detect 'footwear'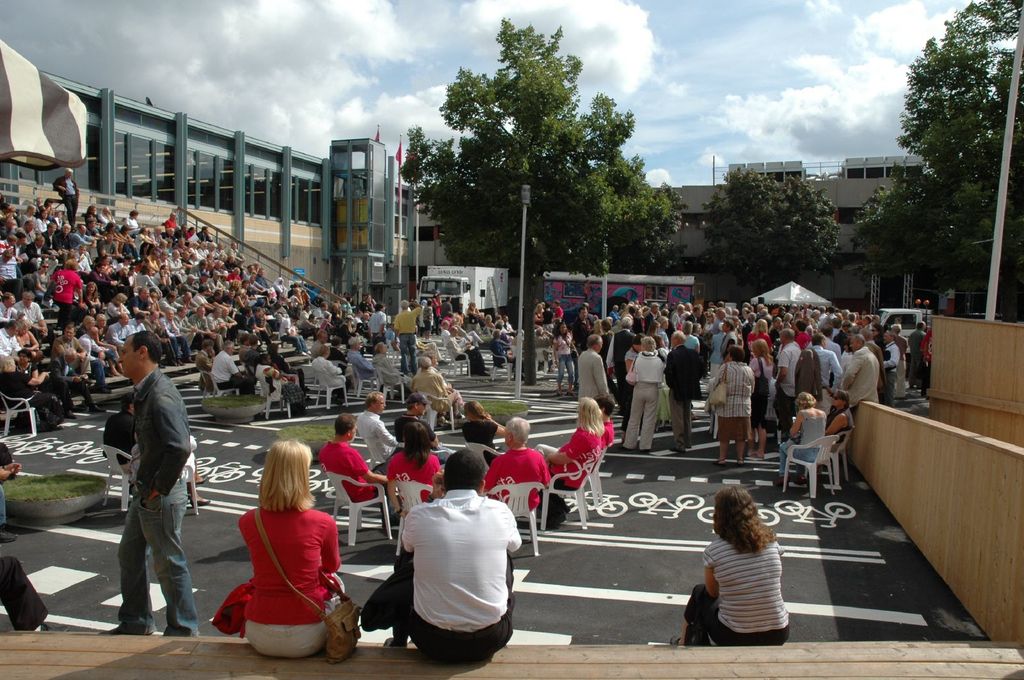
Rect(62, 408, 79, 419)
